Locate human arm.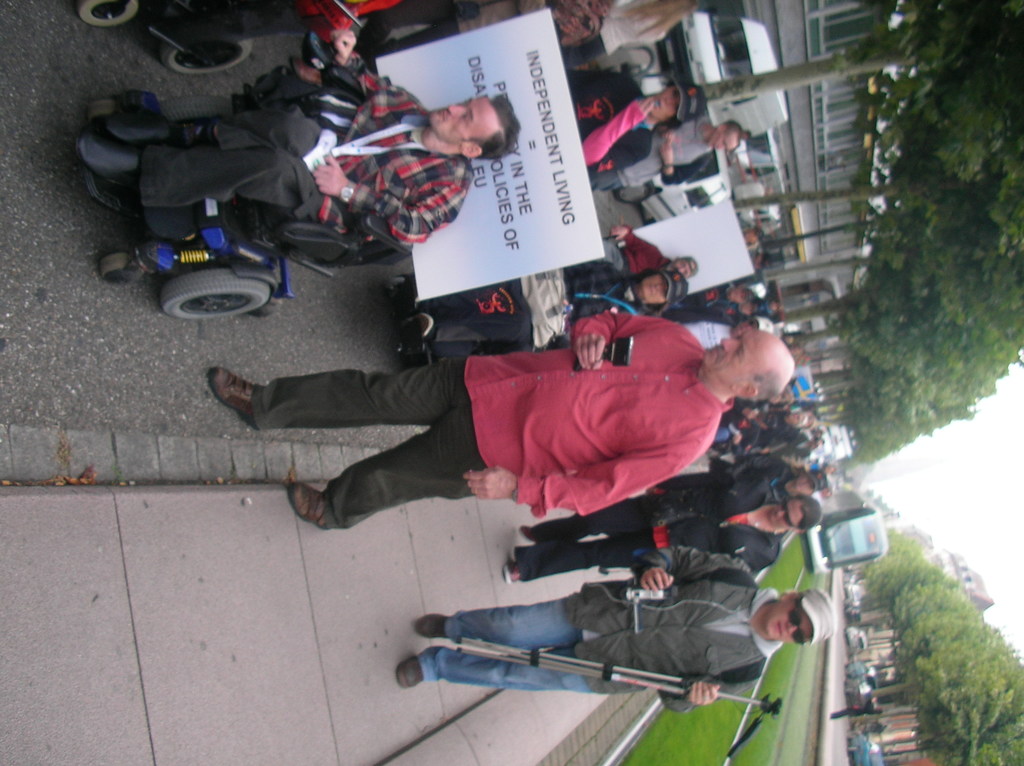
Bounding box: (571, 311, 689, 365).
